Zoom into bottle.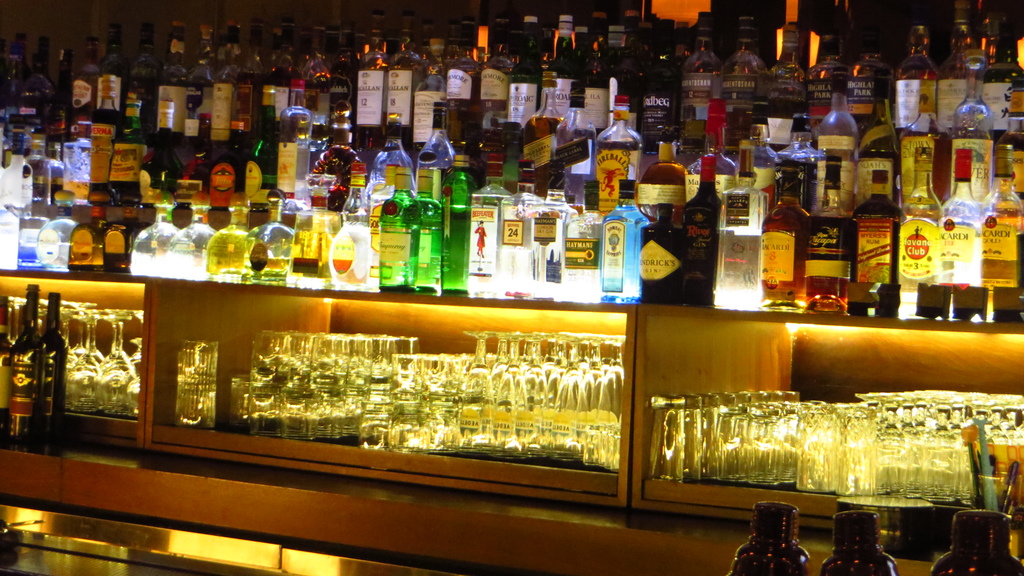
Zoom target: <box>97,45,122,116</box>.
